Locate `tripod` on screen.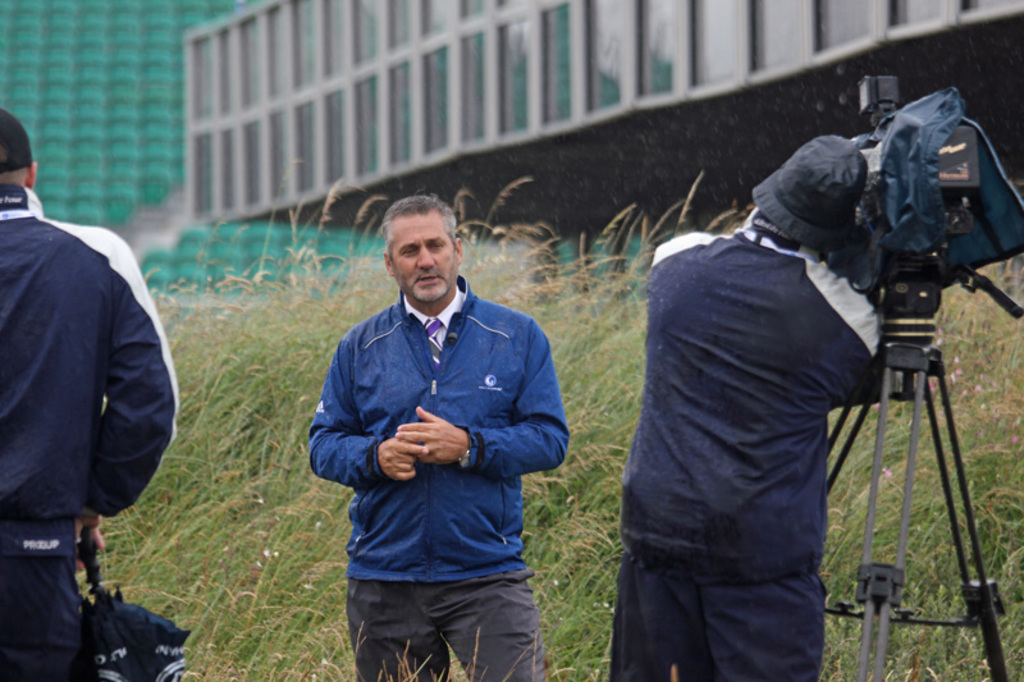
On screen at bbox=(820, 203, 1023, 681).
